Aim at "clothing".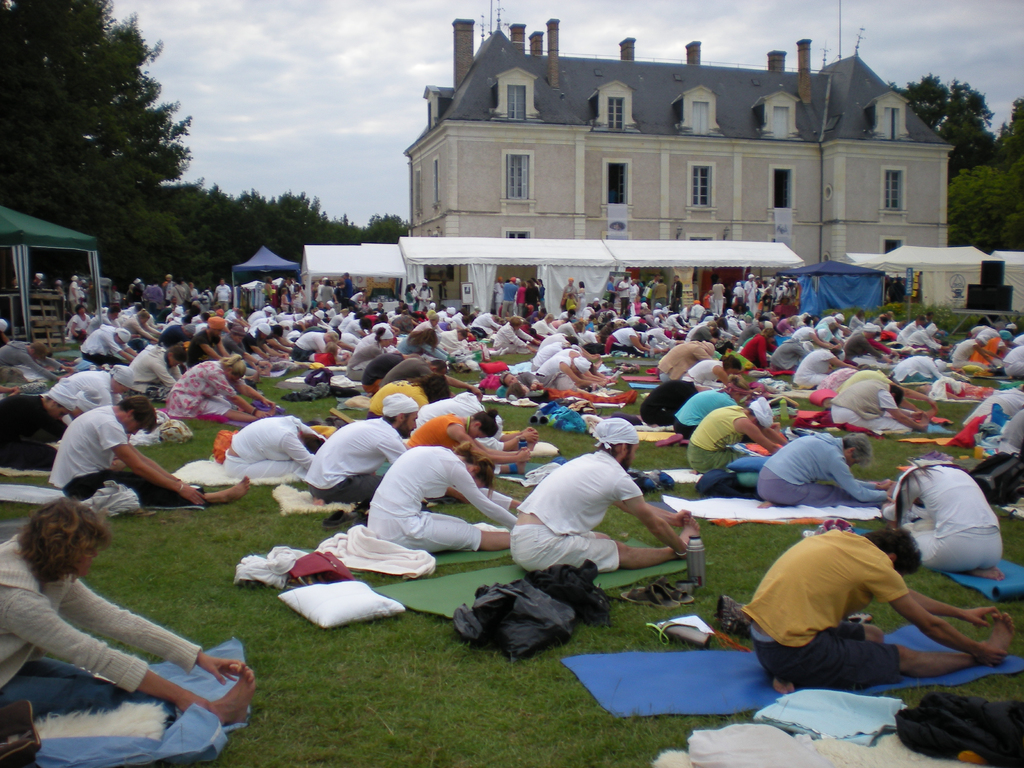
Aimed at pyautogui.locateOnScreen(621, 281, 630, 322).
